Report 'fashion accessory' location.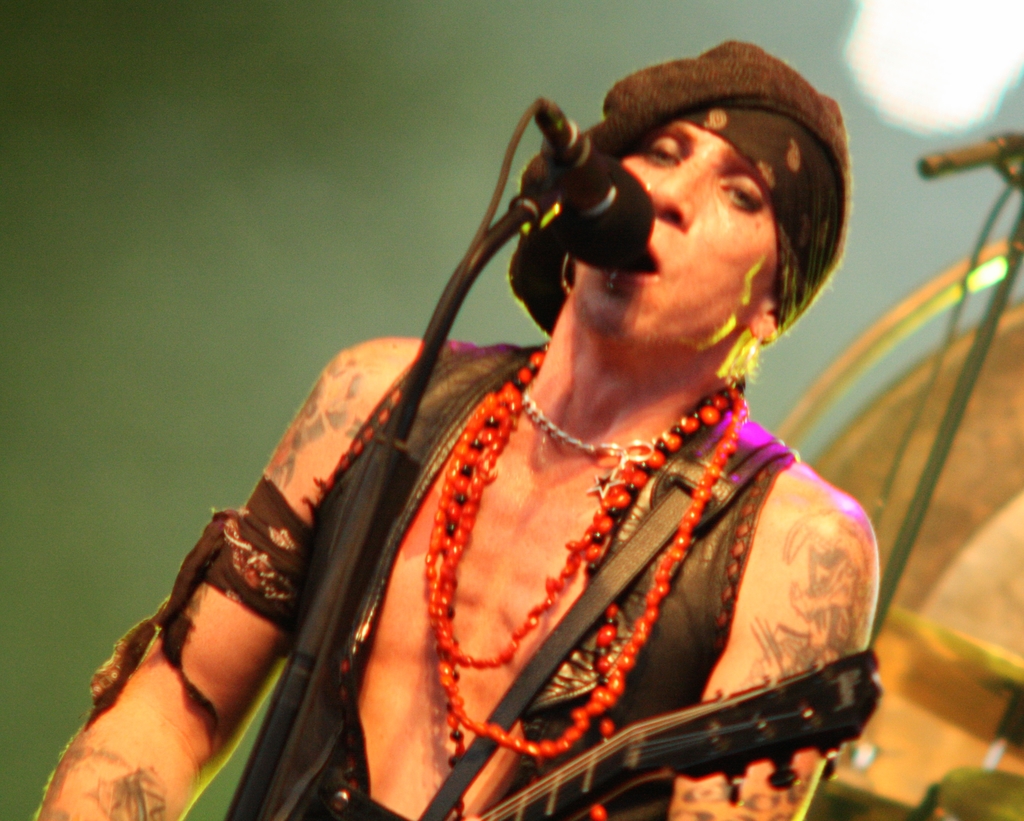
Report: Rect(520, 388, 665, 503).
